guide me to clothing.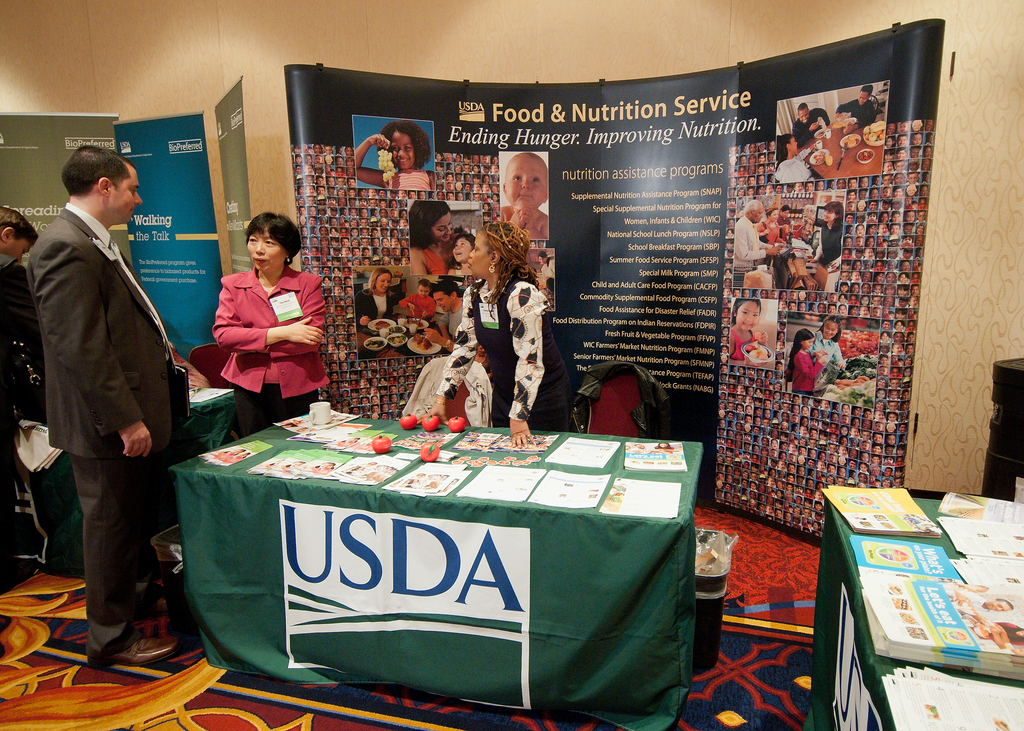
Guidance: [398, 292, 435, 316].
